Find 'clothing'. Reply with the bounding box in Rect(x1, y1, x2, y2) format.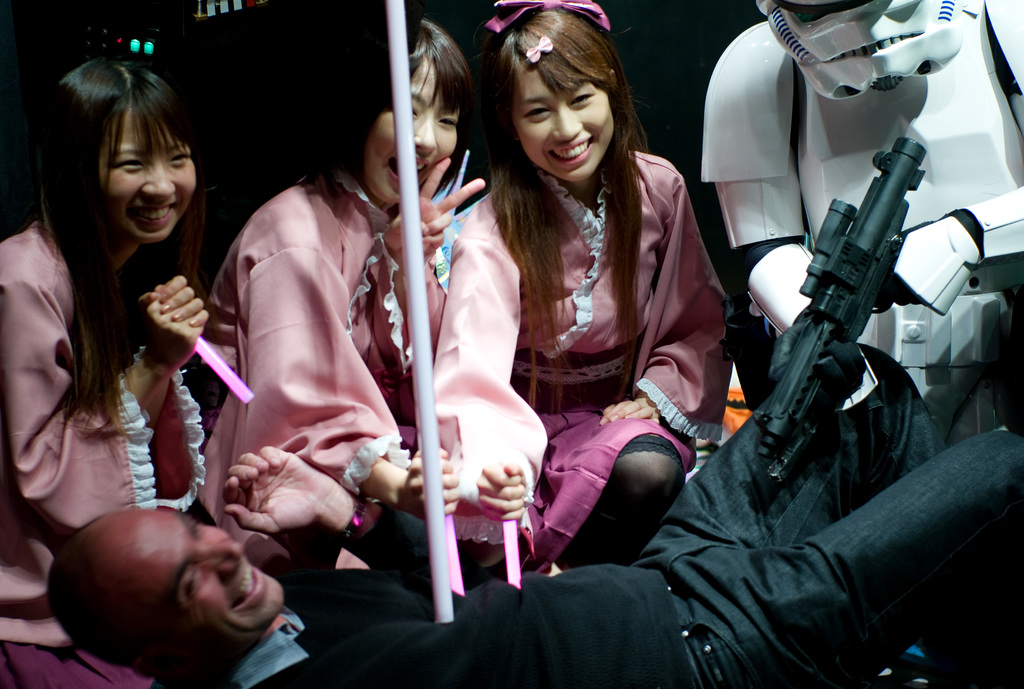
Rect(0, 213, 259, 688).
